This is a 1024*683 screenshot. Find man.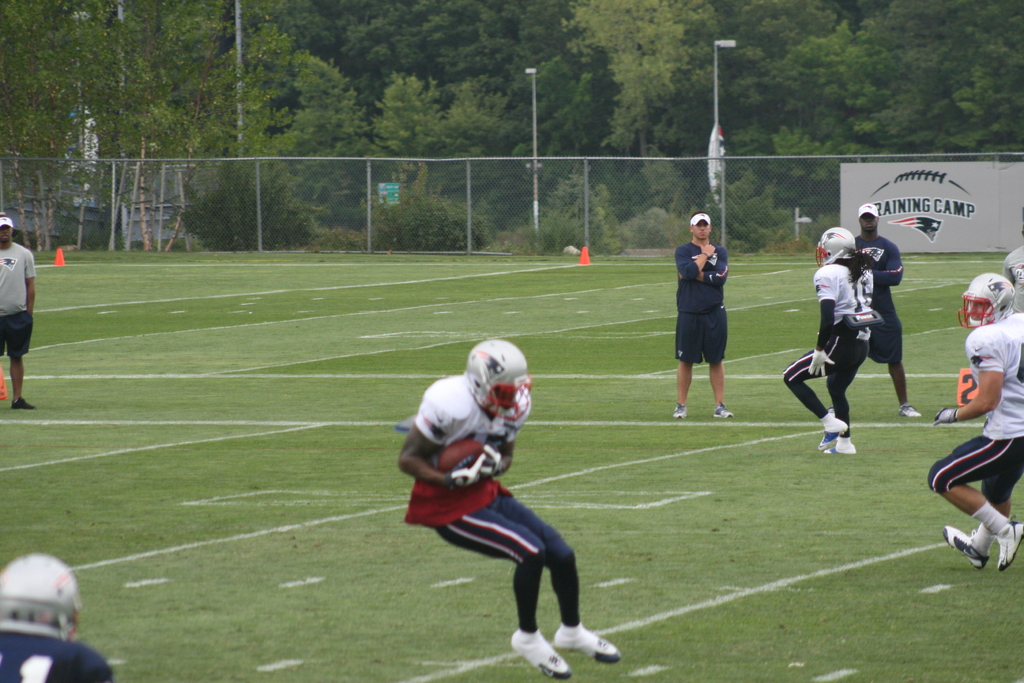
Bounding box: rect(0, 208, 34, 406).
